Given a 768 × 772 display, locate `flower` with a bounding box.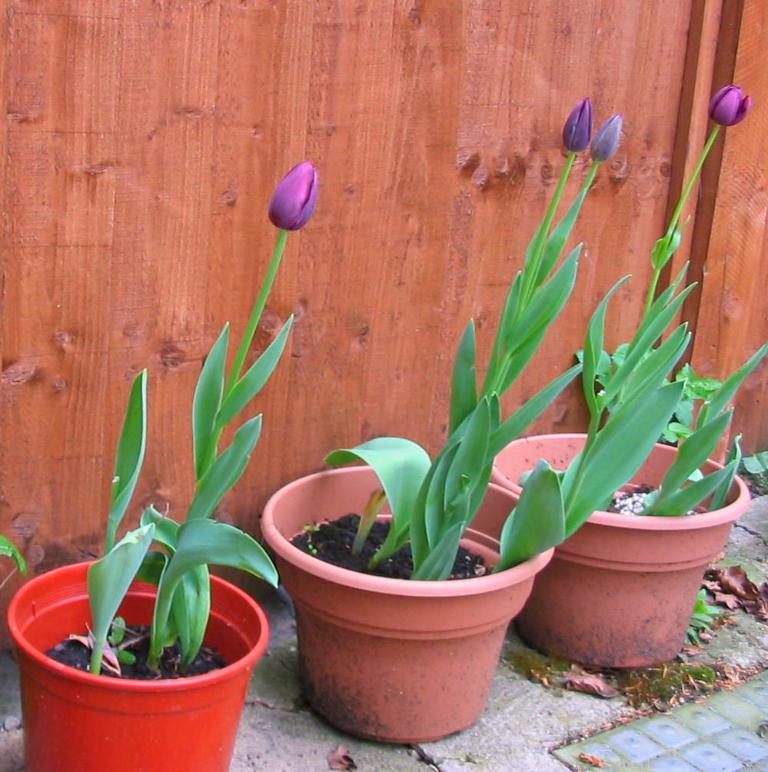
Located: pyautogui.locateOnScreen(709, 85, 753, 128).
